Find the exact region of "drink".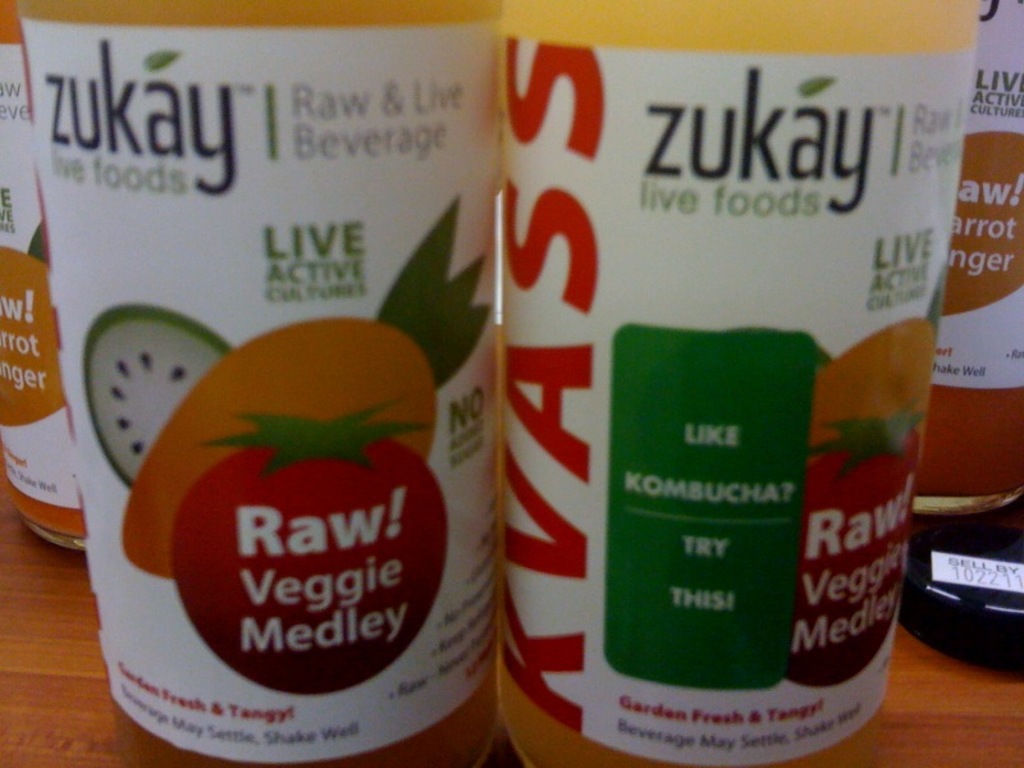
Exact region: [x1=489, y1=9, x2=952, y2=767].
